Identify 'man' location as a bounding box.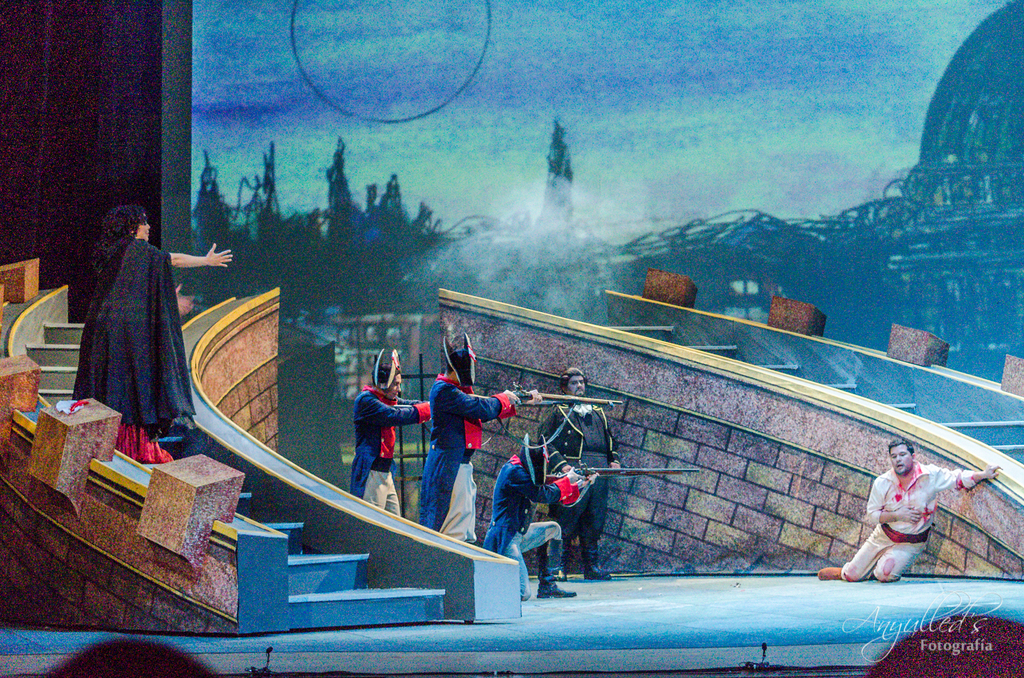
434,348,542,554.
